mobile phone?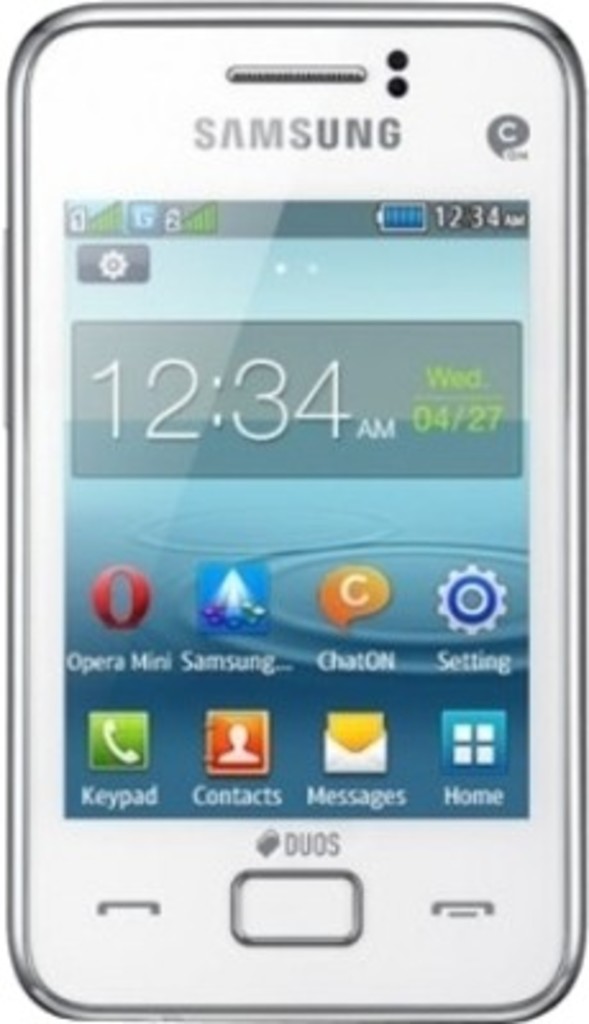
select_region(0, 133, 588, 1006)
